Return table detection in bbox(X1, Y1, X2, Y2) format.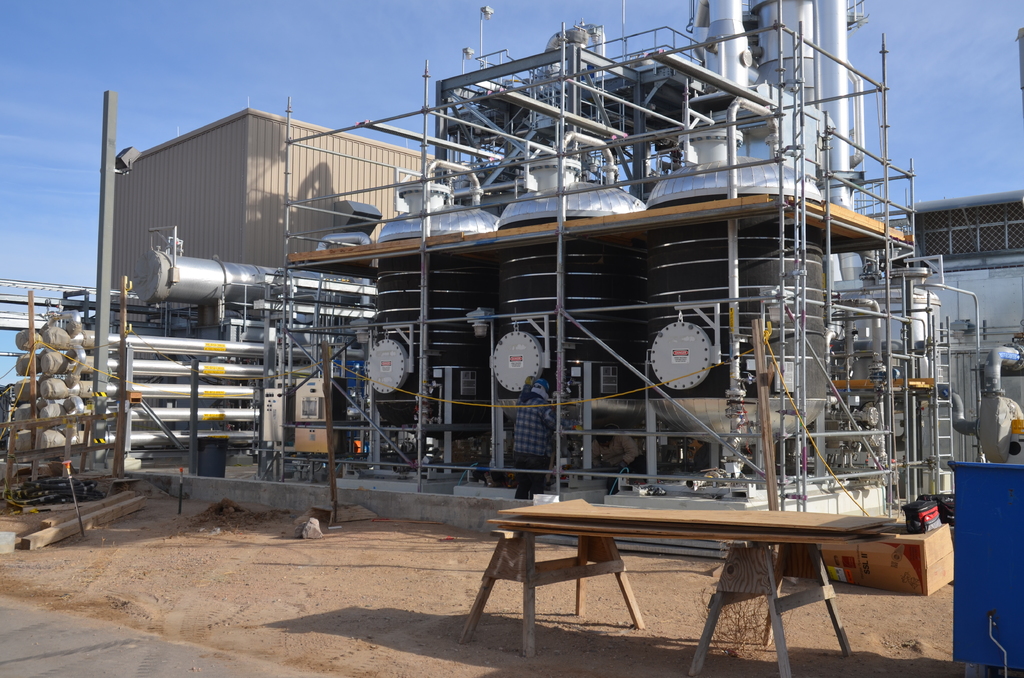
bbox(458, 494, 894, 677).
